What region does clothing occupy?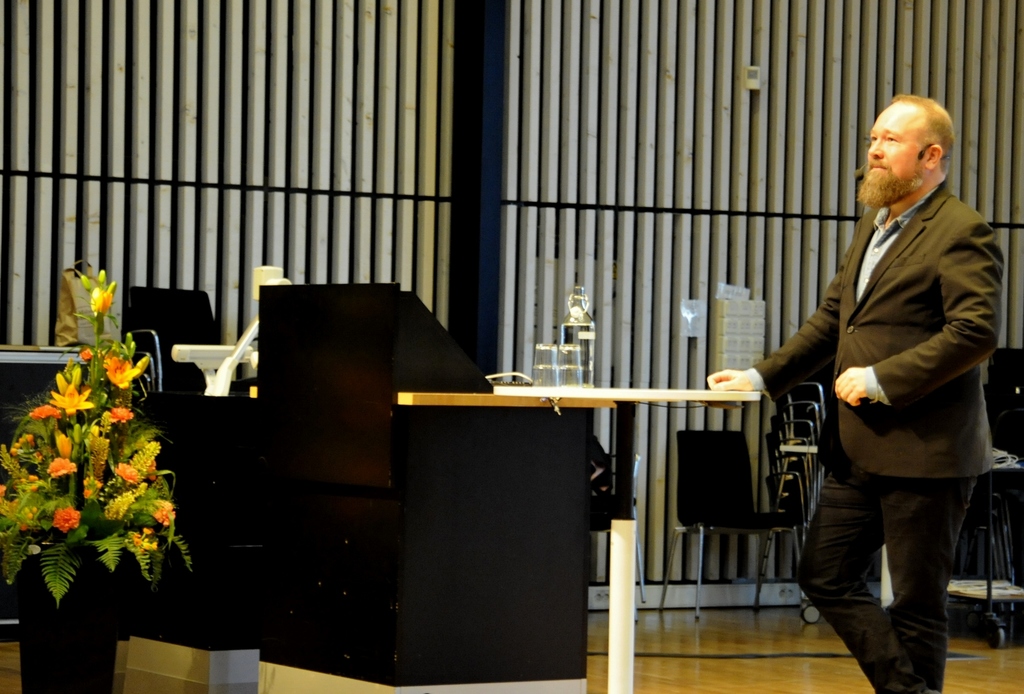
803:238:982:661.
